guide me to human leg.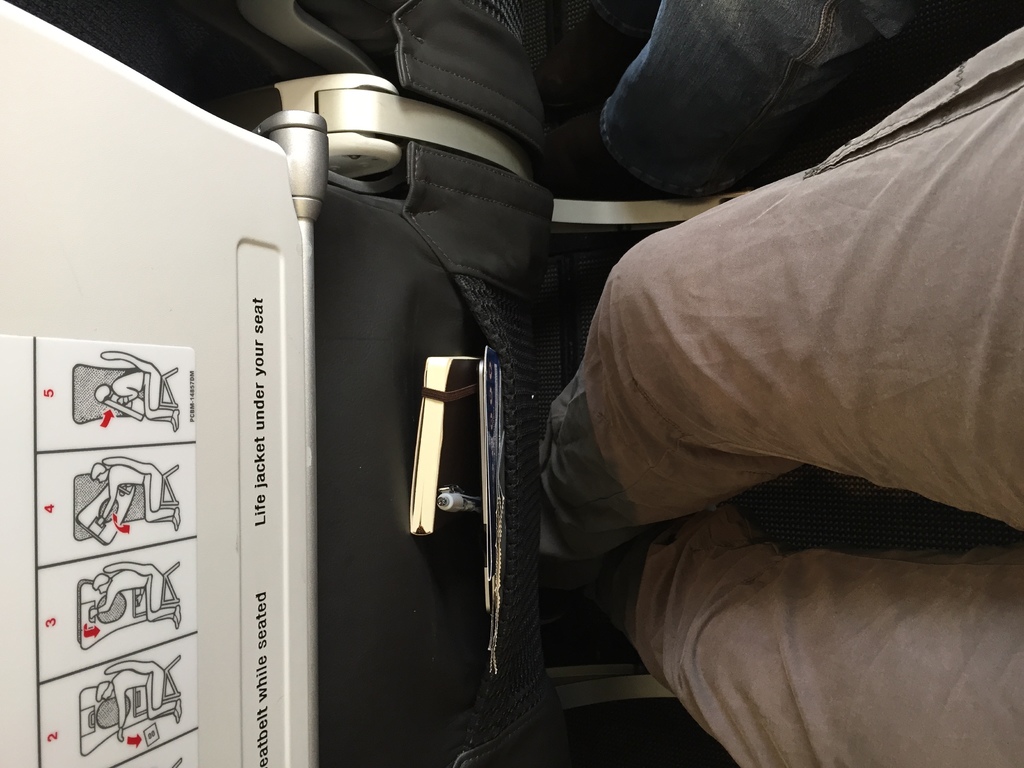
Guidance: [608,1,876,202].
